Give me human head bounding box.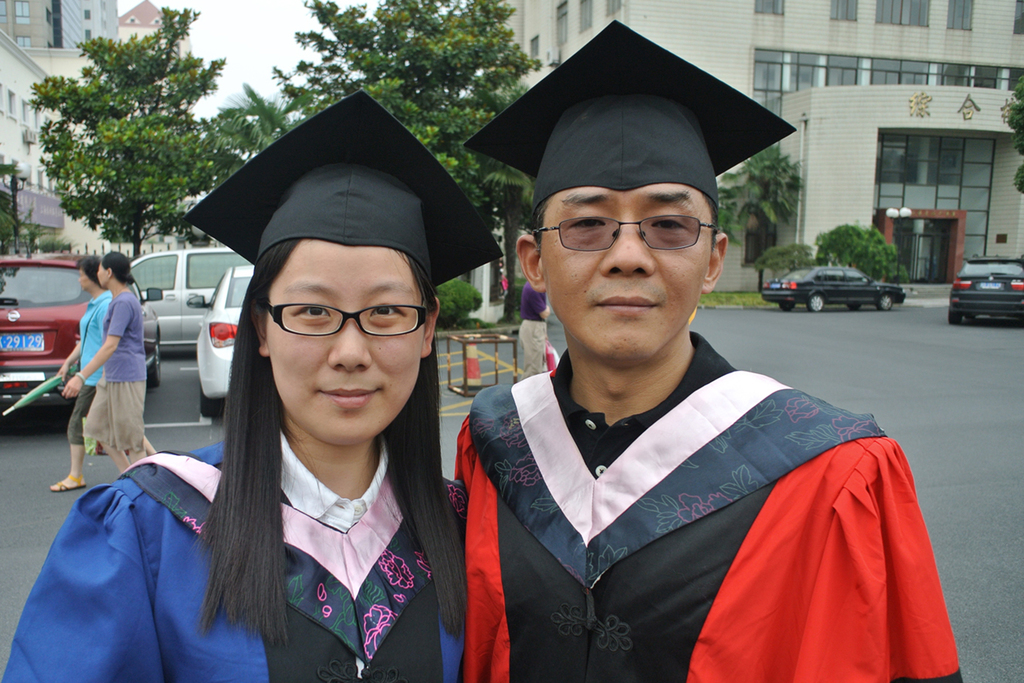
l=236, t=219, r=444, b=423.
